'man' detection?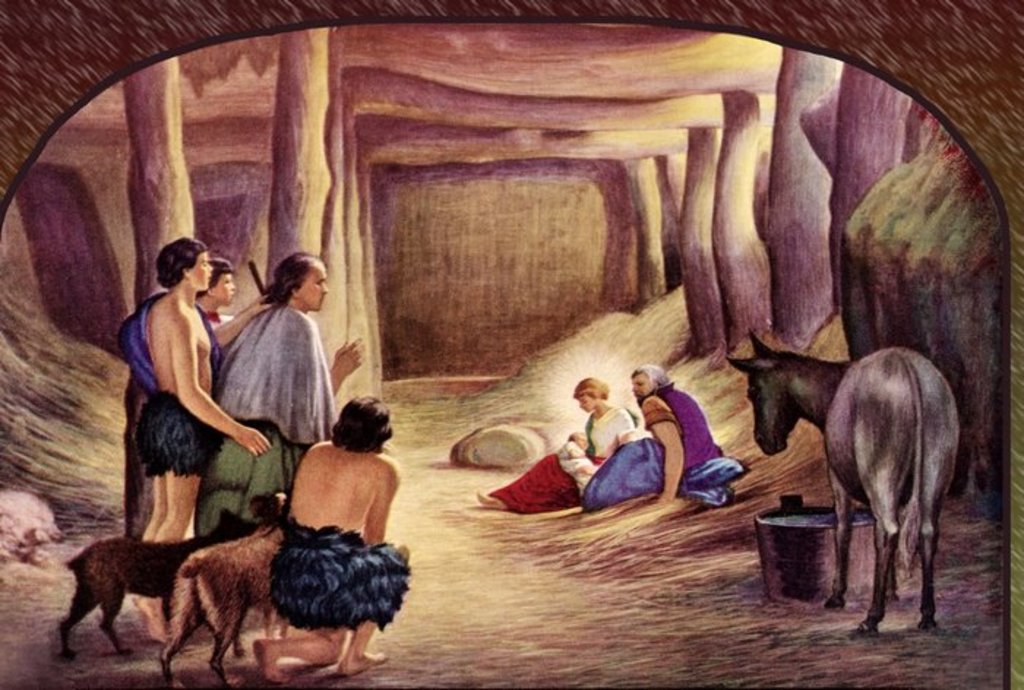
region(249, 387, 410, 680)
